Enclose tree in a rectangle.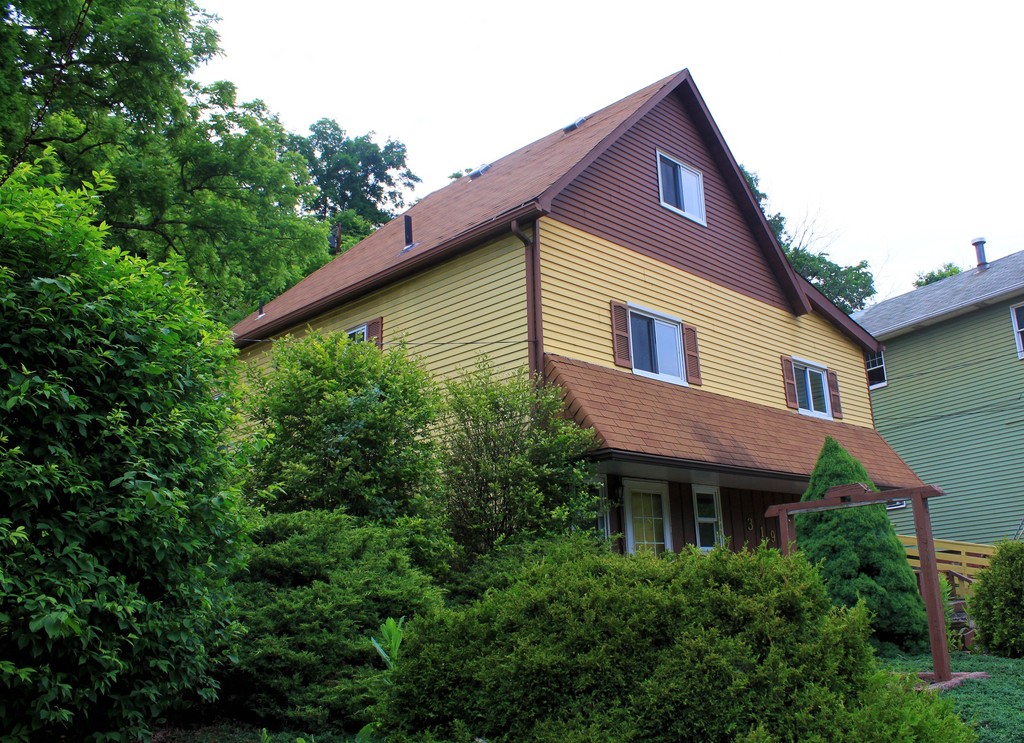
[305, 327, 453, 742].
